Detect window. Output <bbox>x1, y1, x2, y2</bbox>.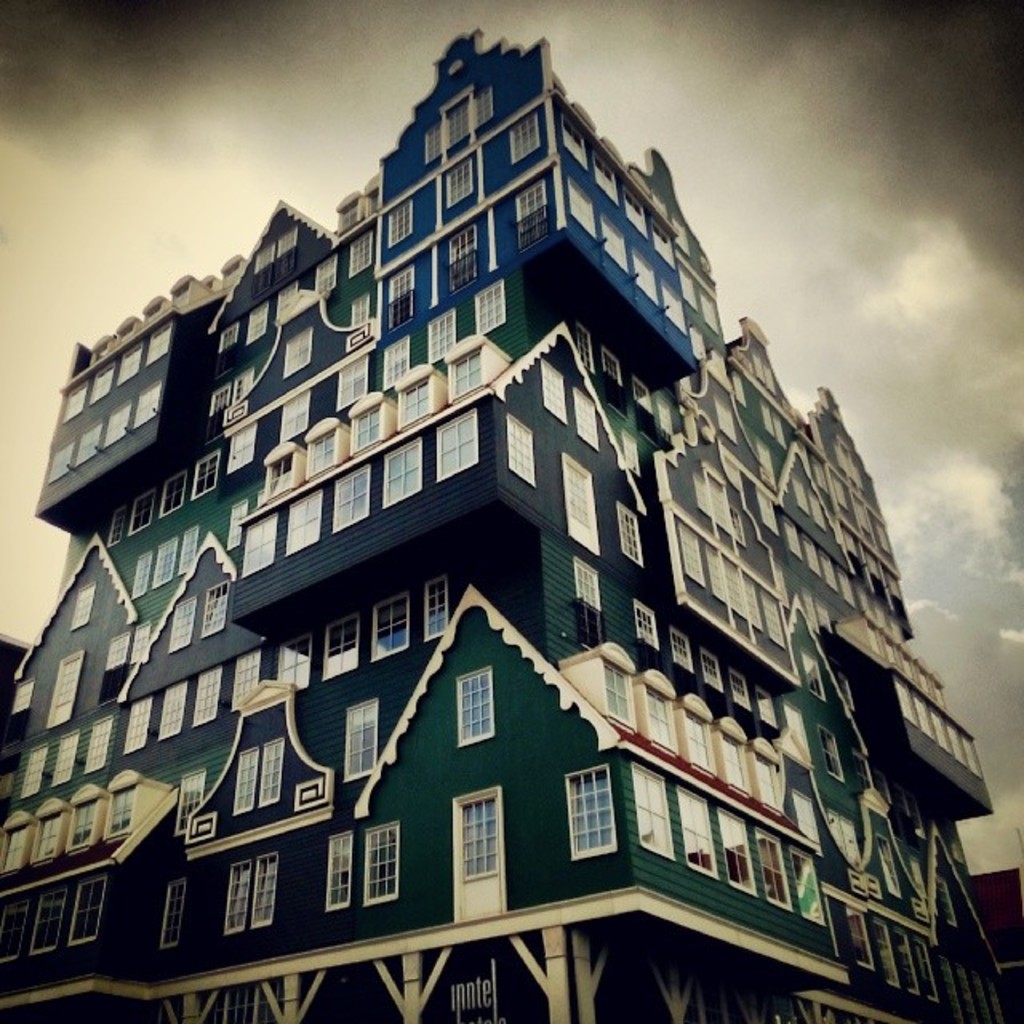
<bbox>536, 358, 566, 414</bbox>.
